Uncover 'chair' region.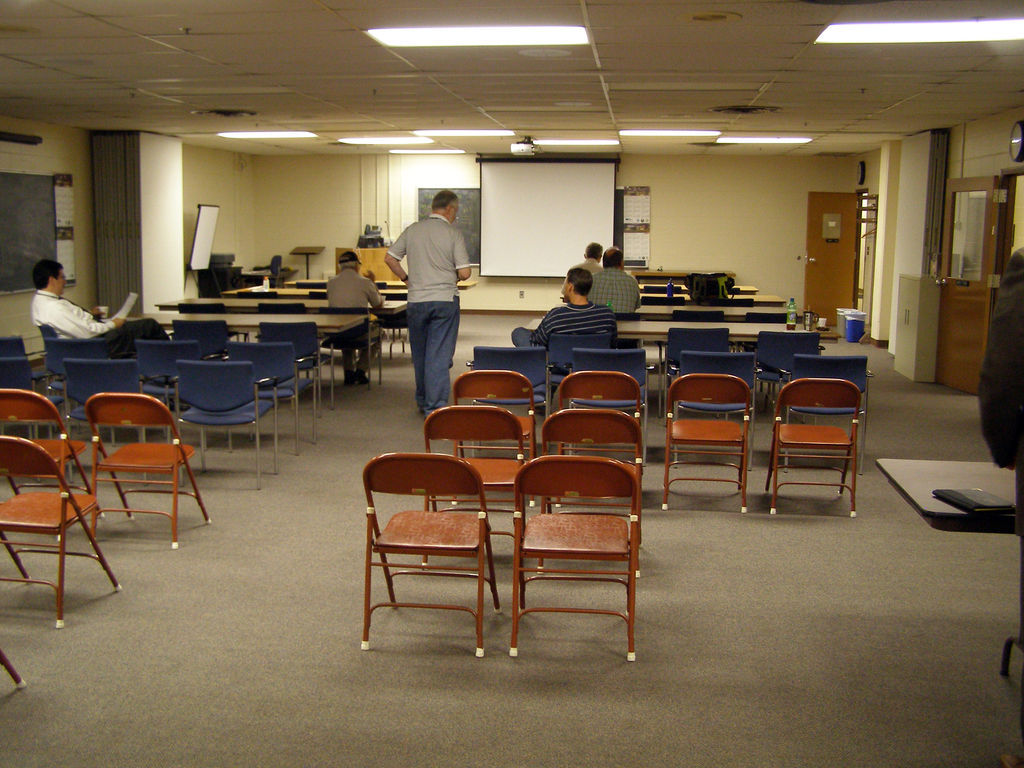
Uncovered: 752/331/824/426.
